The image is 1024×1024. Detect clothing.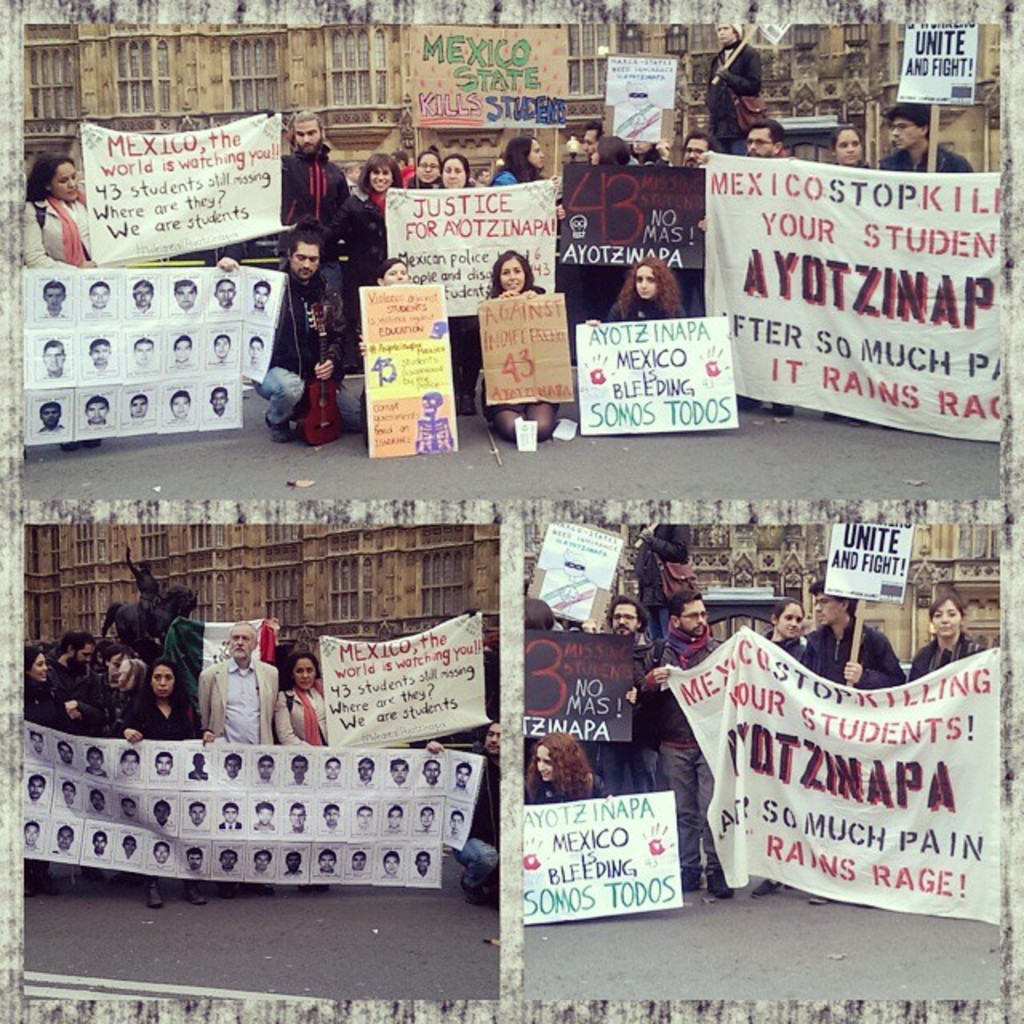
Detection: <region>448, 742, 507, 893</region>.
